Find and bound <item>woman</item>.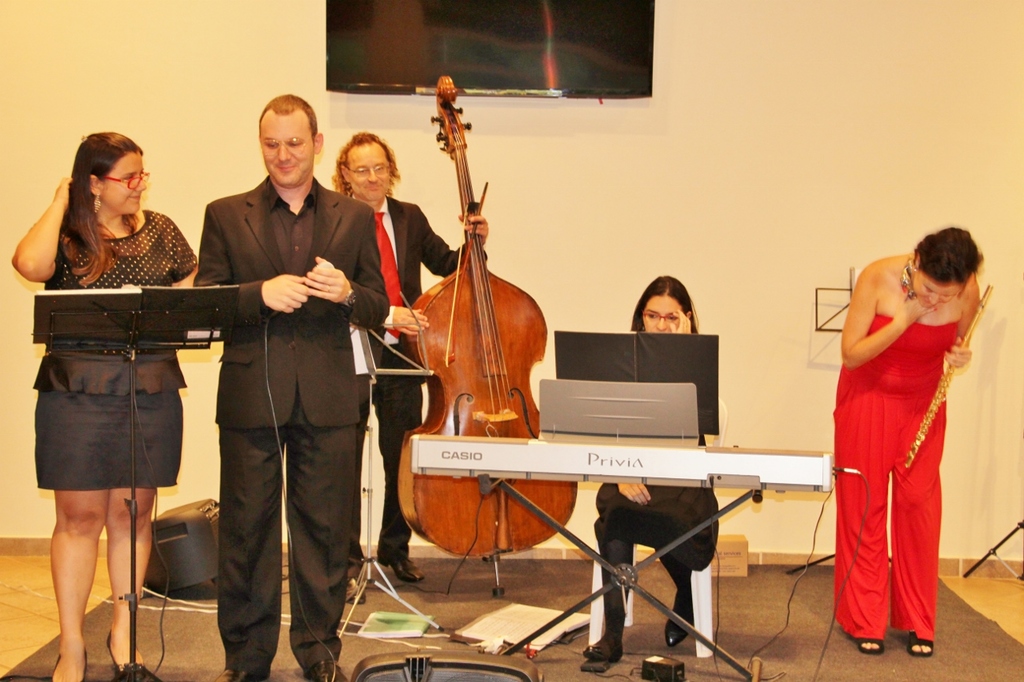
Bound: pyautogui.locateOnScreen(12, 133, 206, 681).
